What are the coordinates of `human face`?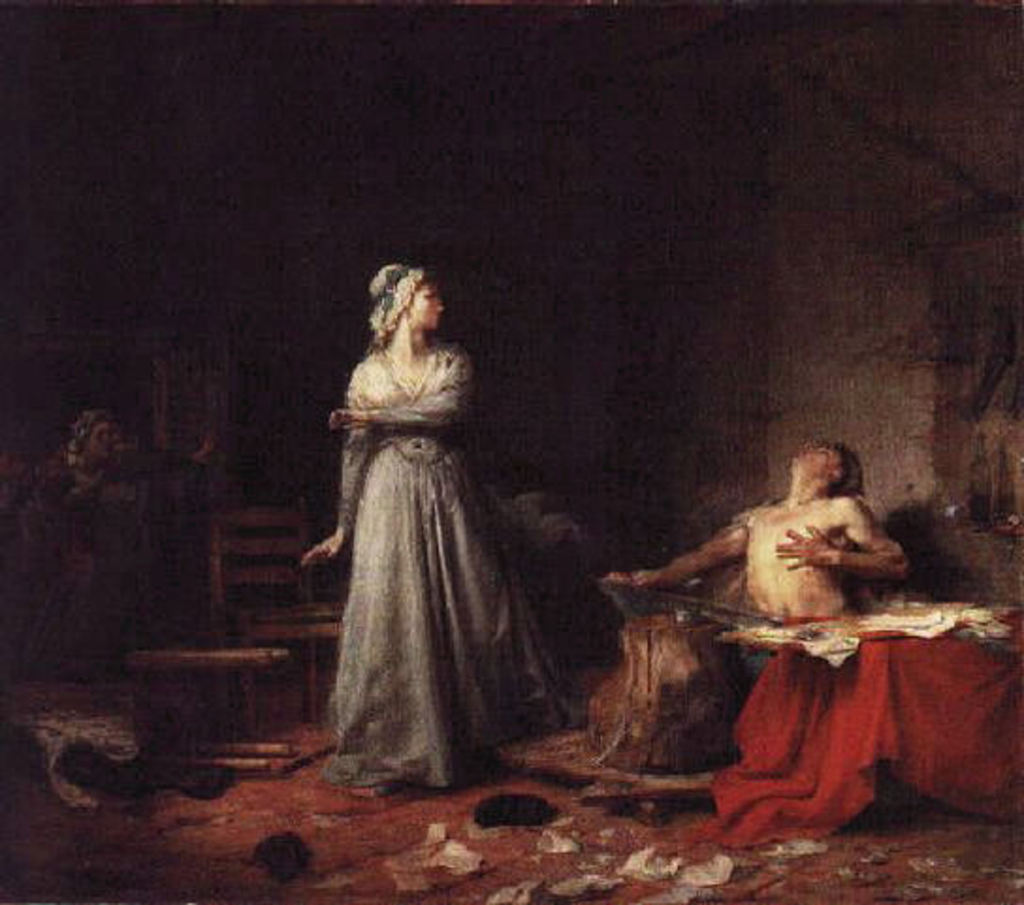
detection(94, 421, 115, 465).
